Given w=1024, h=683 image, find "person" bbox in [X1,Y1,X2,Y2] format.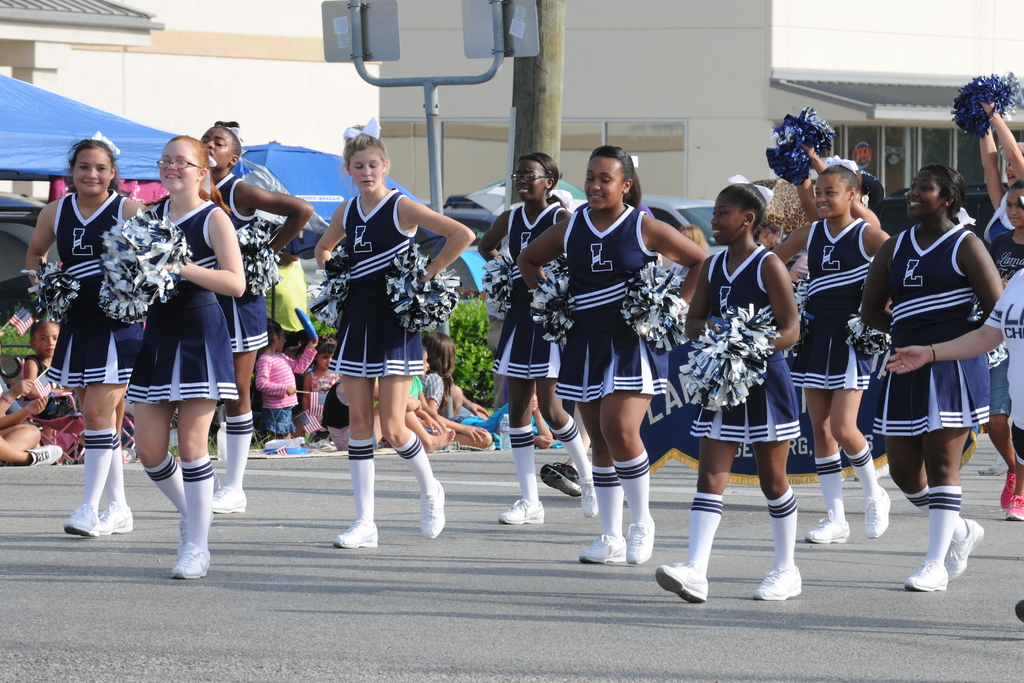
[307,134,443,559].
